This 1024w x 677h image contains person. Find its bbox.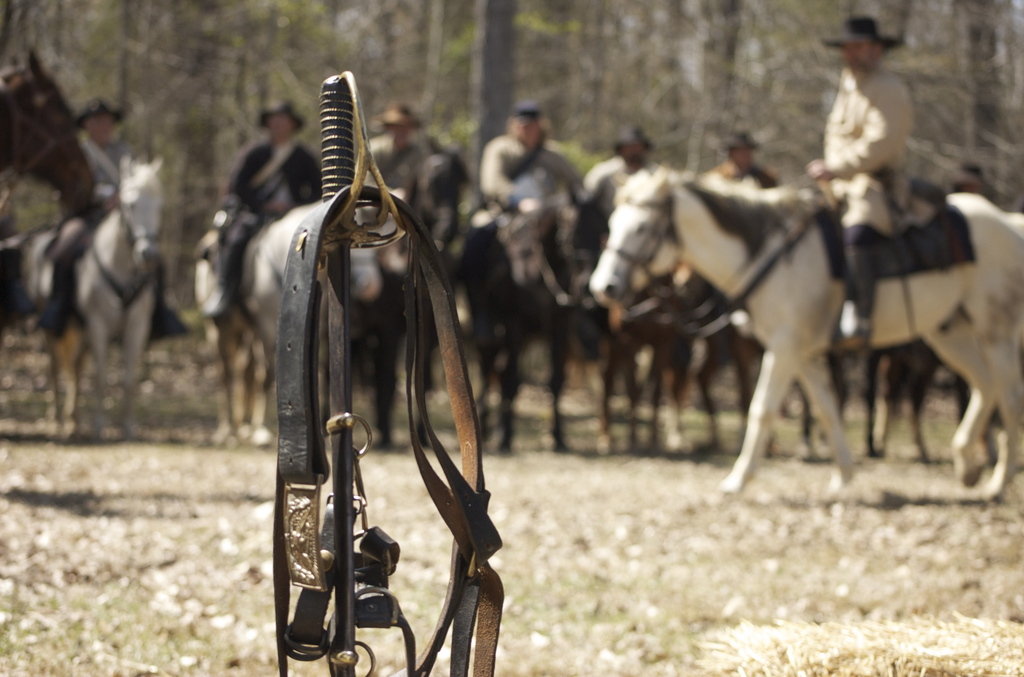
41 91 176 332.
